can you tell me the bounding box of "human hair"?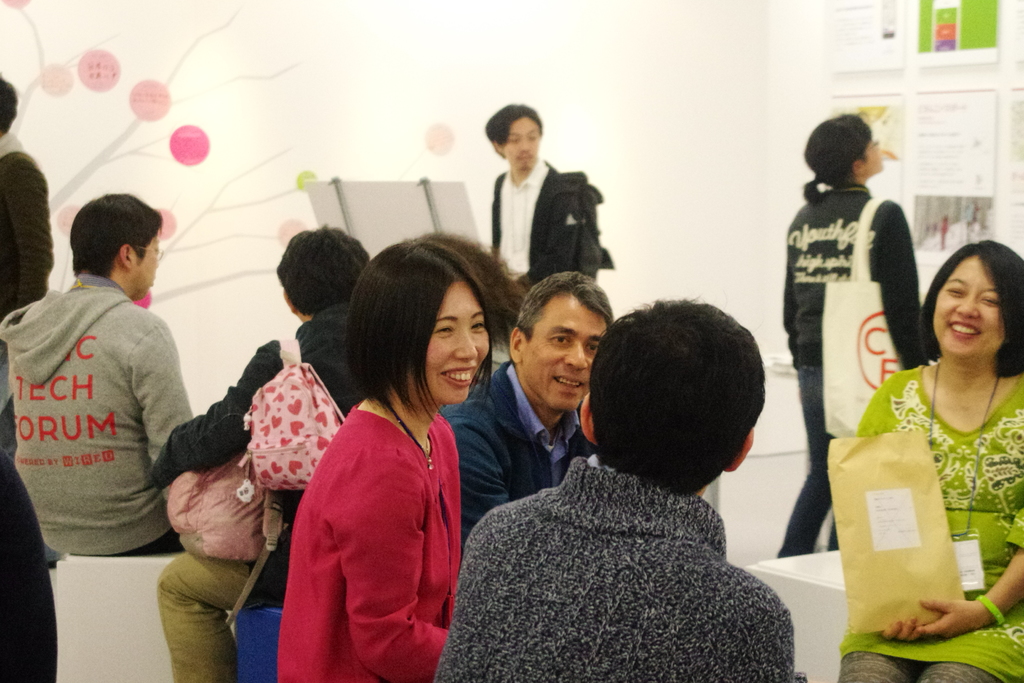
<bbox>484, 103, 543, 158</bbox>.
